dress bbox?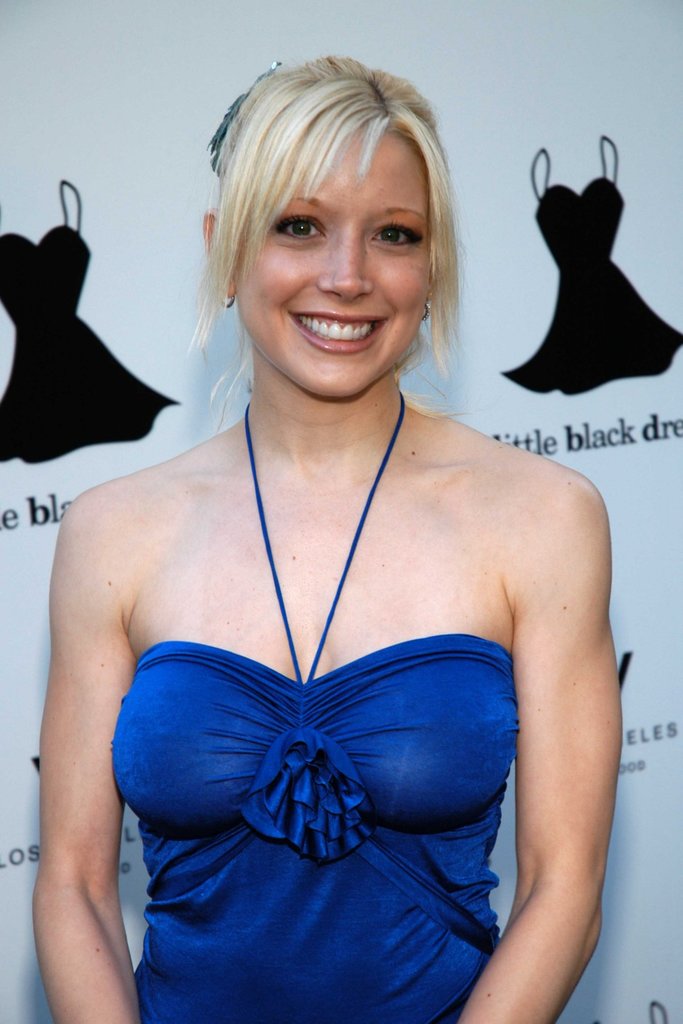
113,387,513,1023
